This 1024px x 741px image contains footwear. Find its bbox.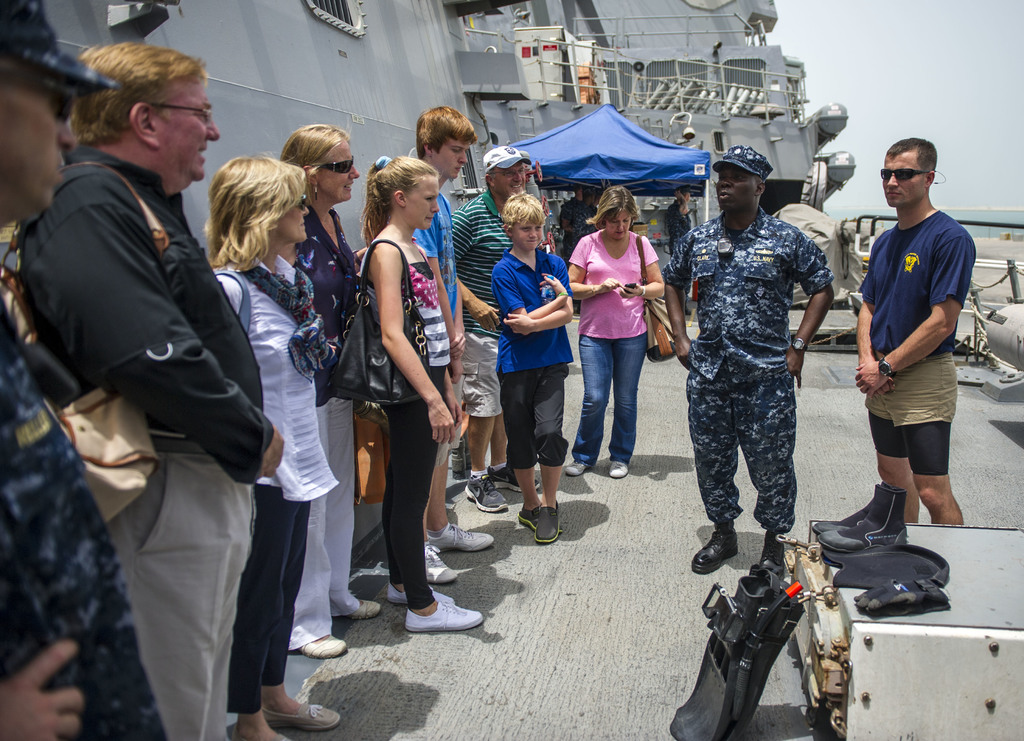
(610, 462, 631, 476).
